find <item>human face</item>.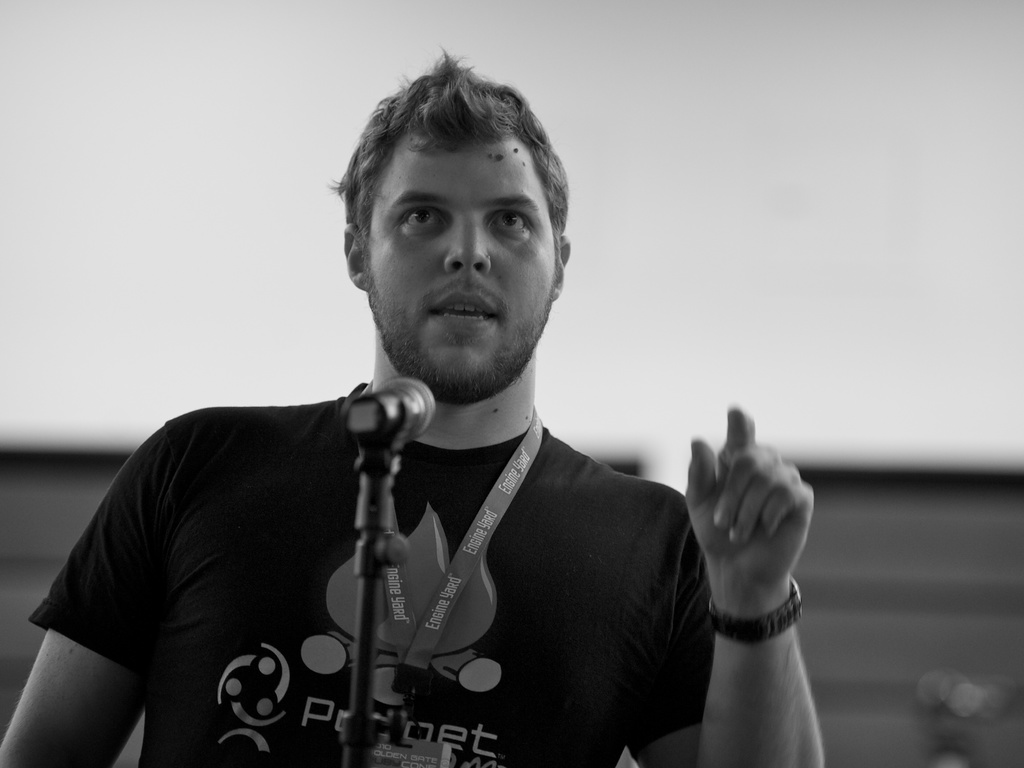
rect(367, 140, 552, 382).
